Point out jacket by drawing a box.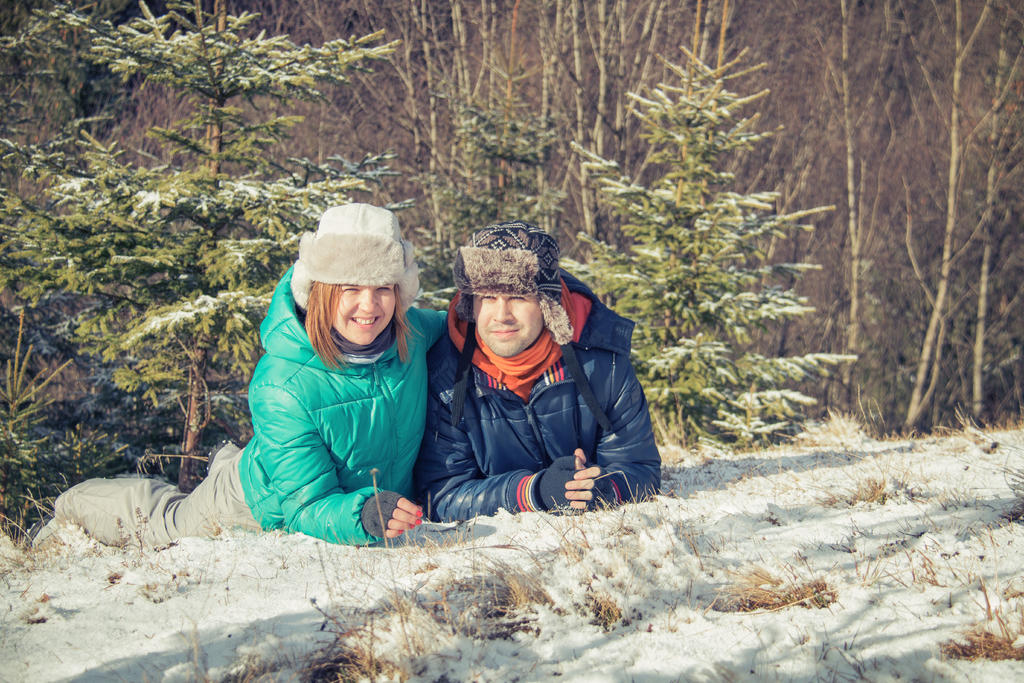
locate(253, 256, 448, 557).
